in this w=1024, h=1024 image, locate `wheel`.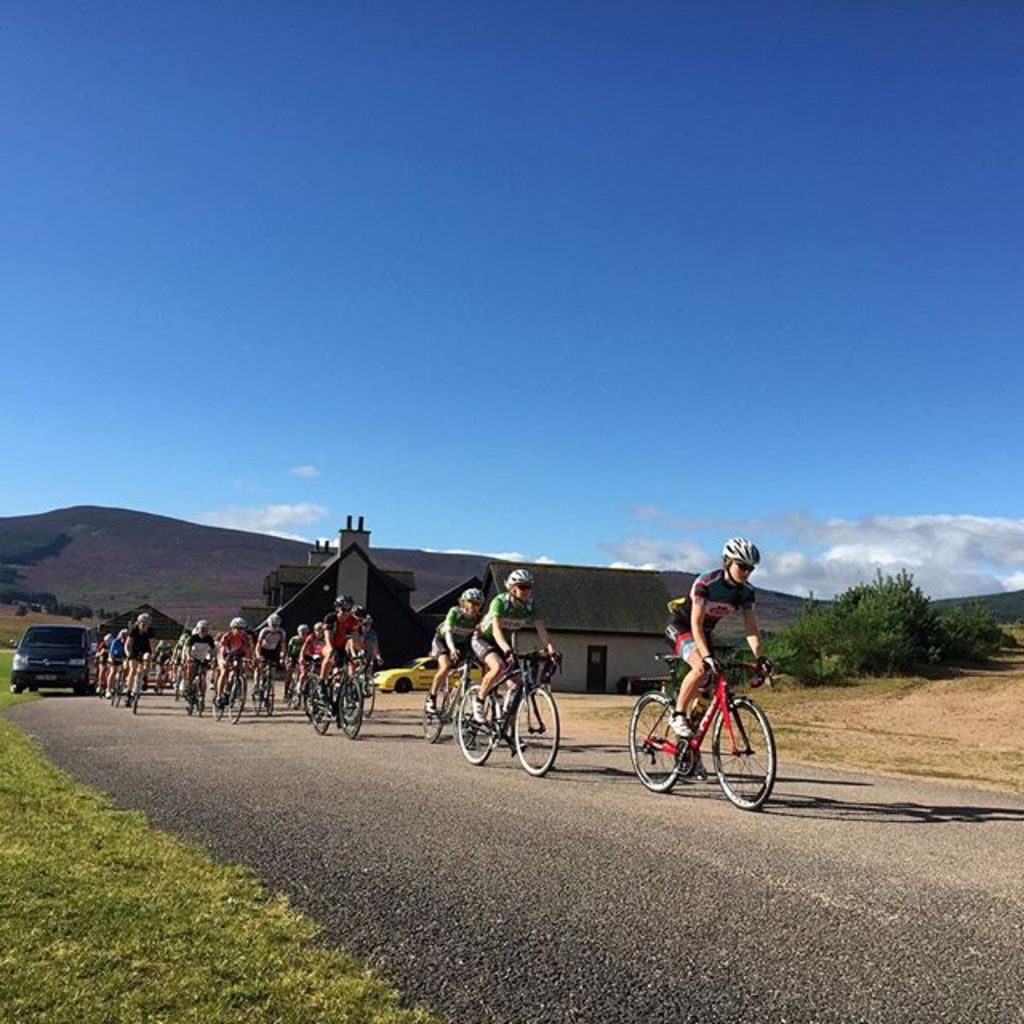
Bounding box: Rect(266, 678, 280, 718).
